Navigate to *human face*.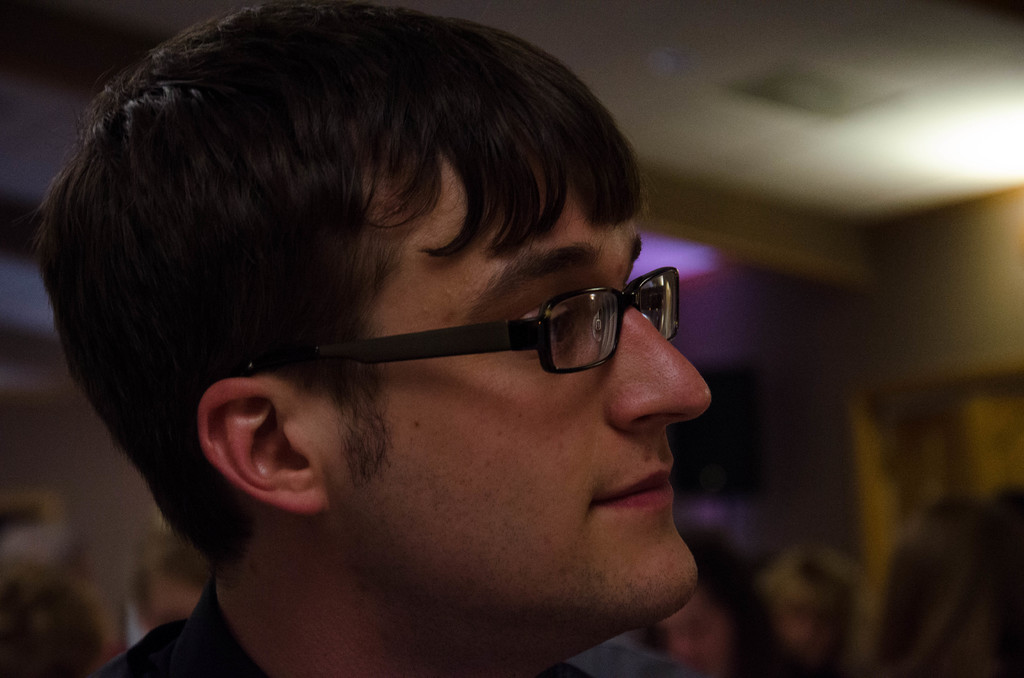
Navigation target: select_region(291, 154, 712, 619).
